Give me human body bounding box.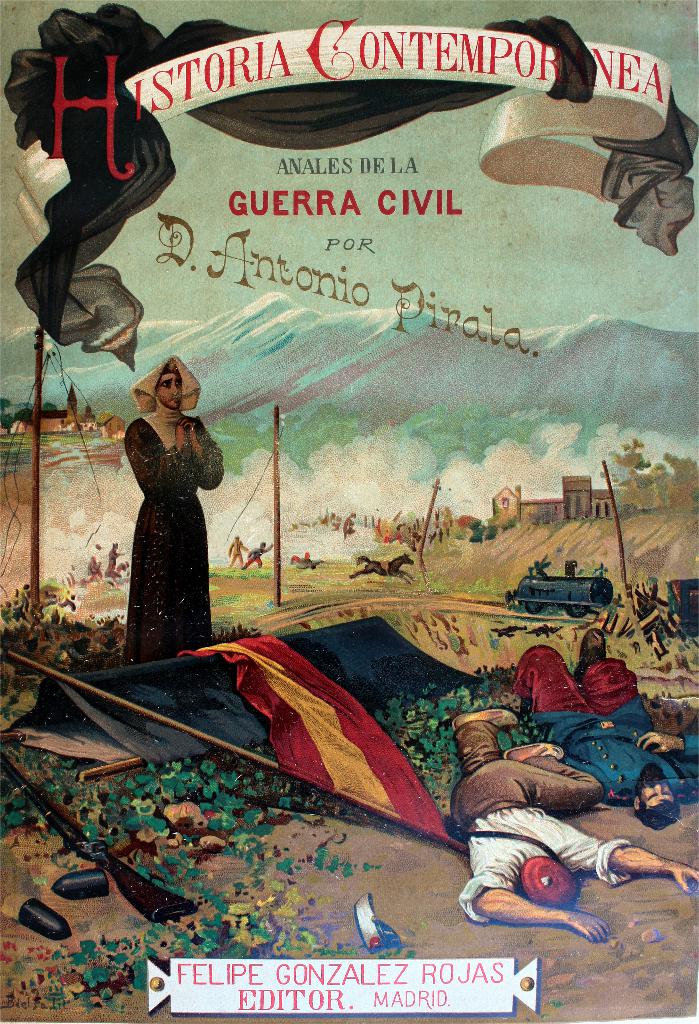
bbox=(452, 706, 698, 946).
